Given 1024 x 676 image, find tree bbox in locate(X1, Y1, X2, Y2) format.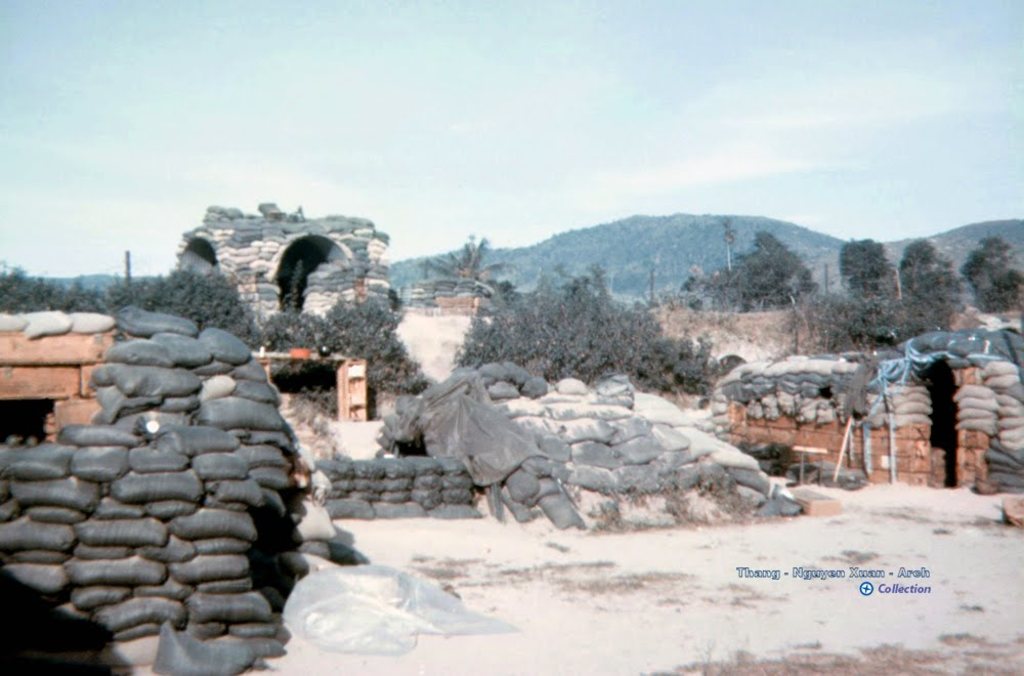
locate(249, 305, 330, 343).
